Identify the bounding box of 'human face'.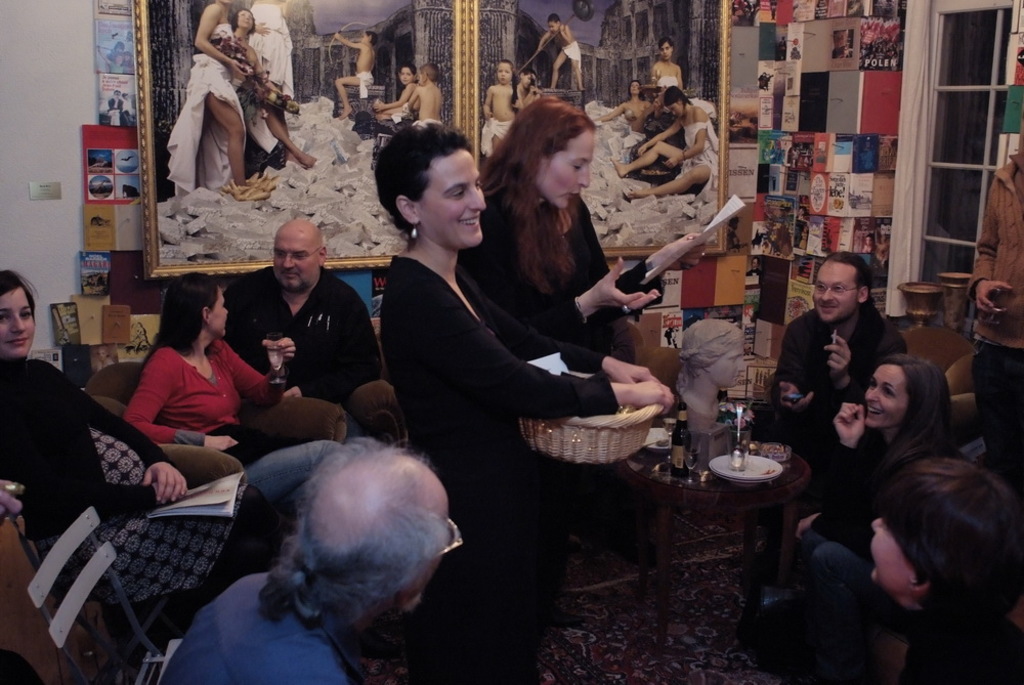
668:103:685:118.
